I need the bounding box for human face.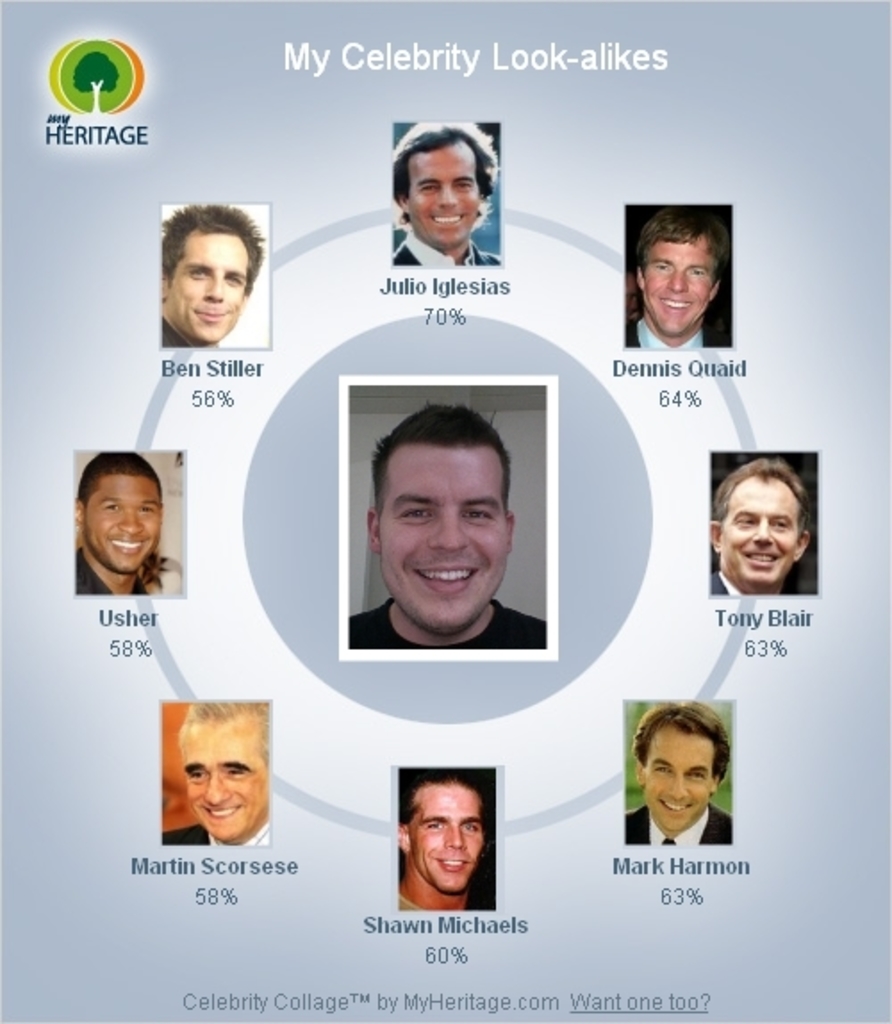
Here it is: bbox=[376, 441, 510, 615].
